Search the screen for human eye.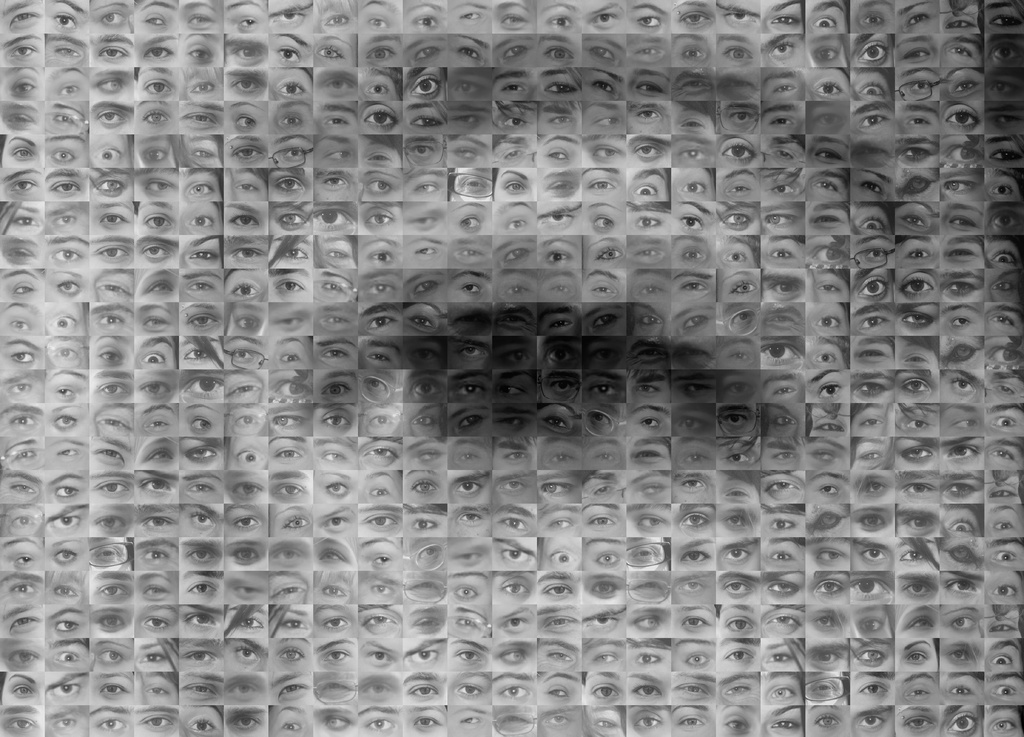
Found at bbox=[366, 350, 390, 363].
